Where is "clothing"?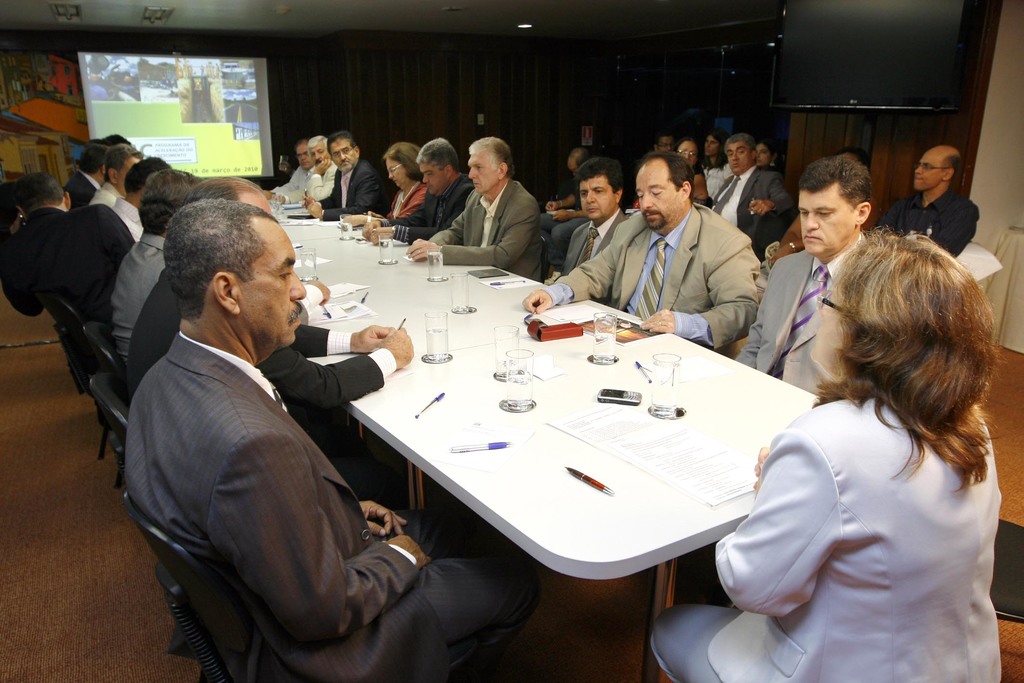
box=[109, 226, 173, 332].
